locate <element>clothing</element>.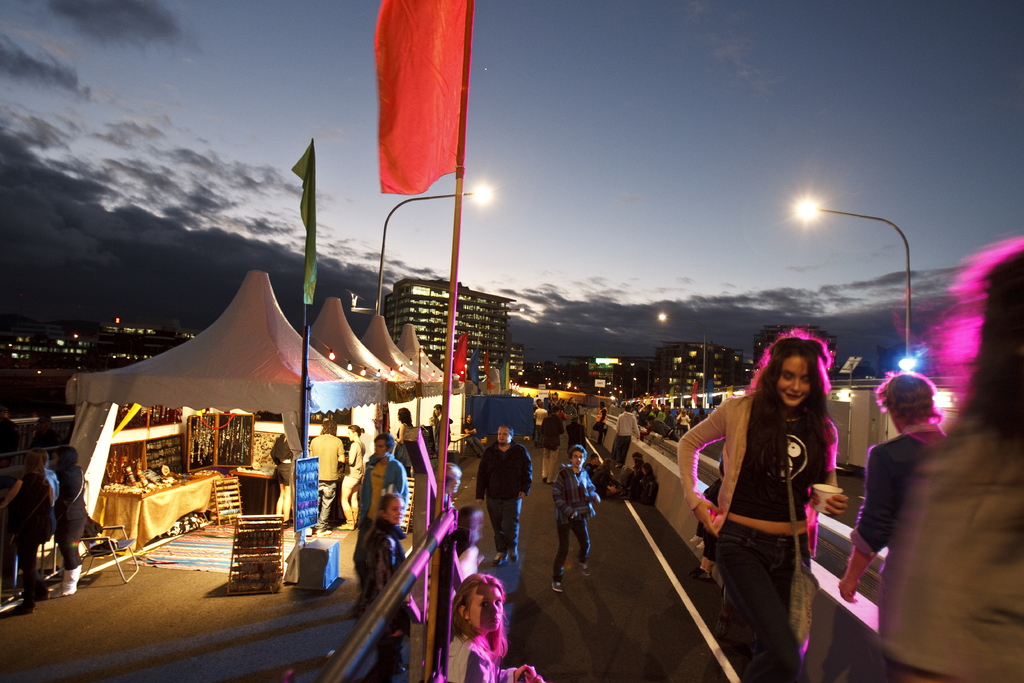
Bounding box: {"left": 43, "top": 465, "right": 58, "bottom": 497}.
